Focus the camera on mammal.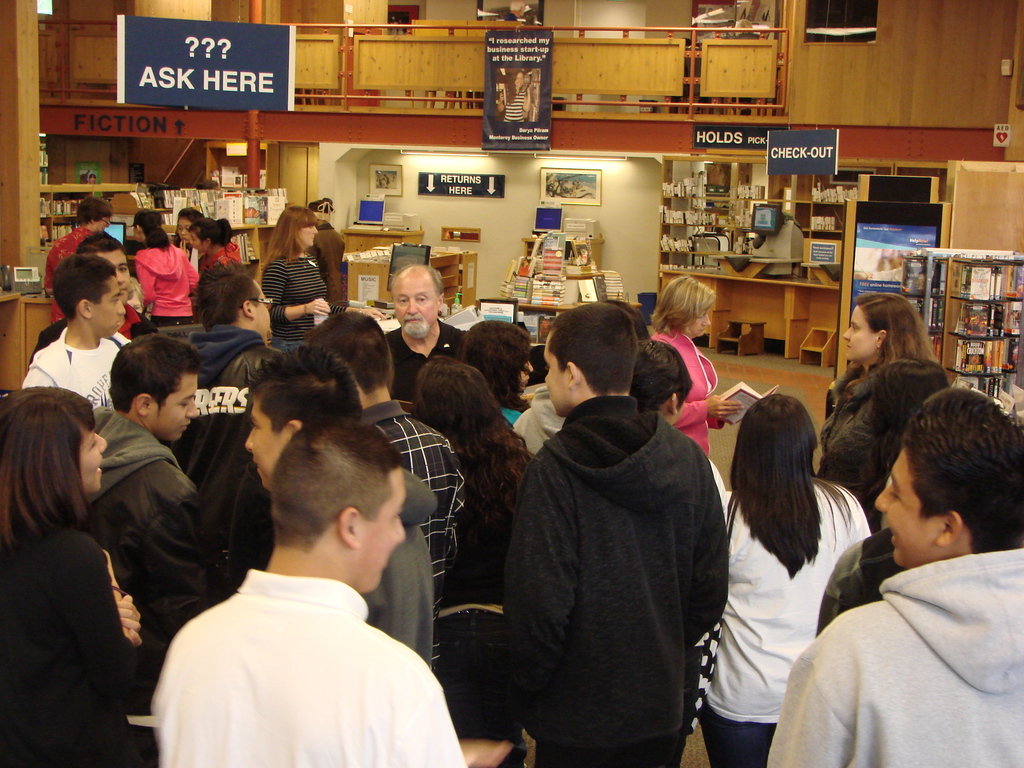
Focus region: x1=260, y1=204, x2=337, y2=357.
